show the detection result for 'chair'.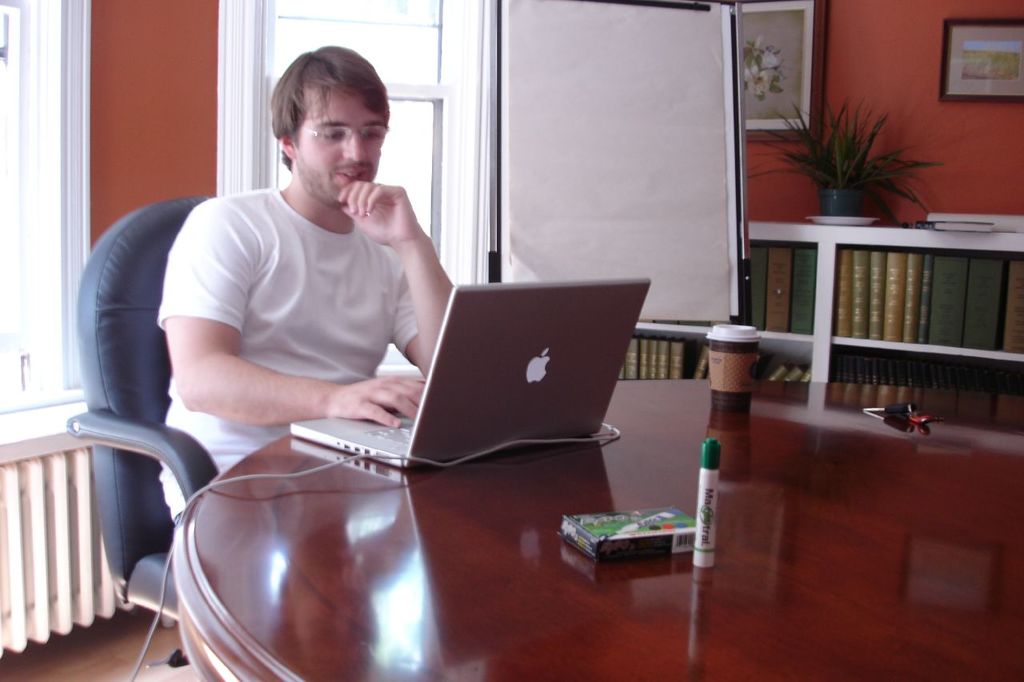
bbox(63, 195, 213, 679).
